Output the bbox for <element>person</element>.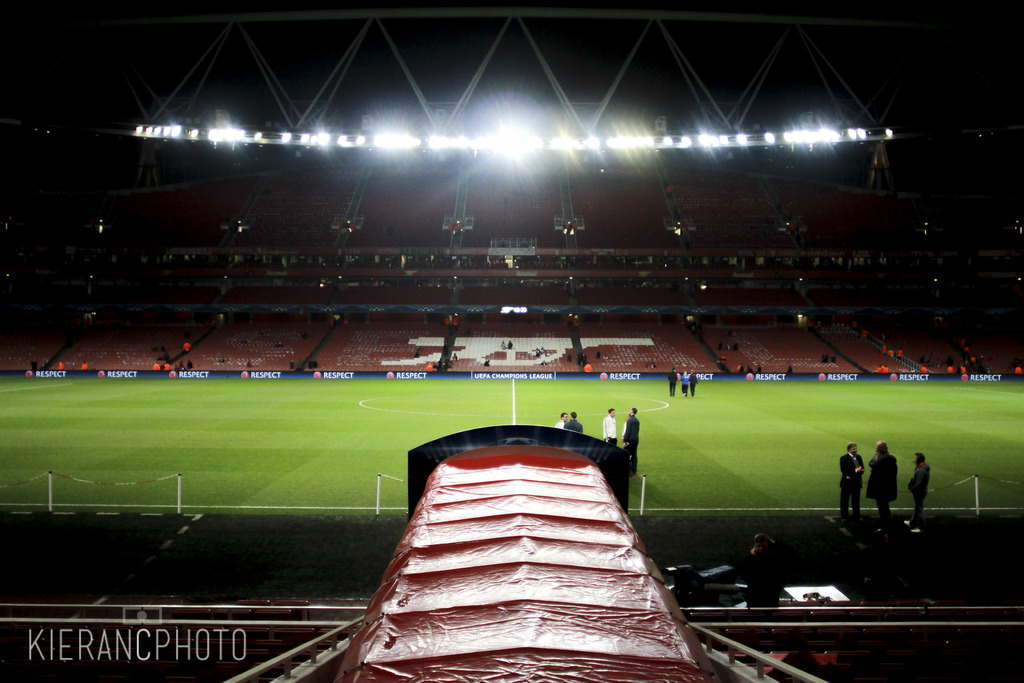
box(556, 411, 565, 431).
